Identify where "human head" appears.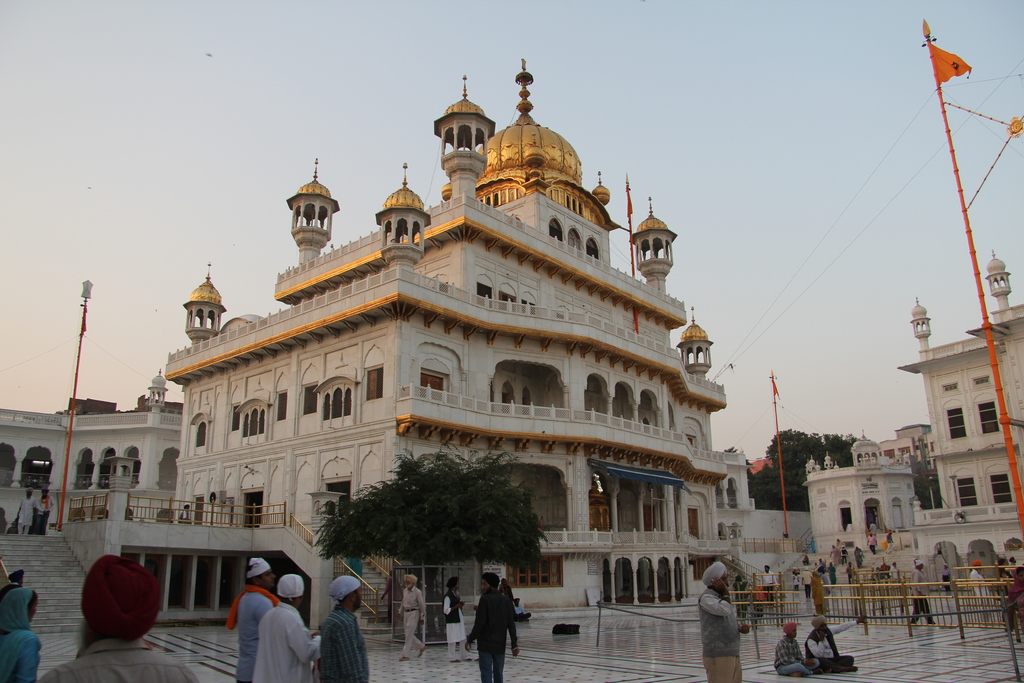
Appears at {"x1": 39, "y1": 487, "x2": 51, "y2": 500}.
